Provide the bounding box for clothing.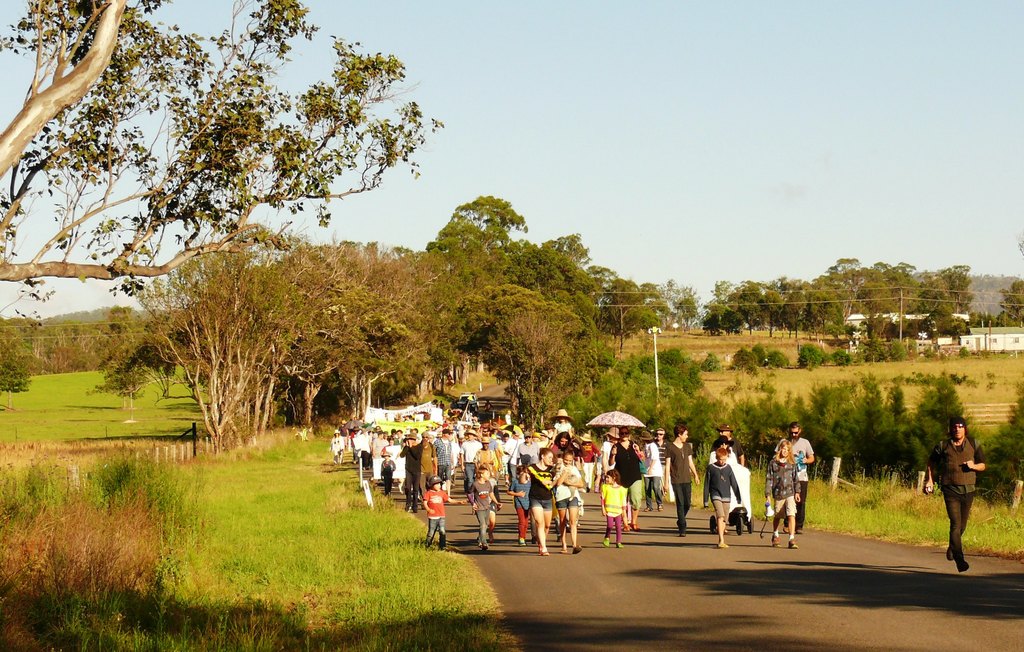
{"x1": 601, "y1": 481, "x2": 633, "y2": 544}.
